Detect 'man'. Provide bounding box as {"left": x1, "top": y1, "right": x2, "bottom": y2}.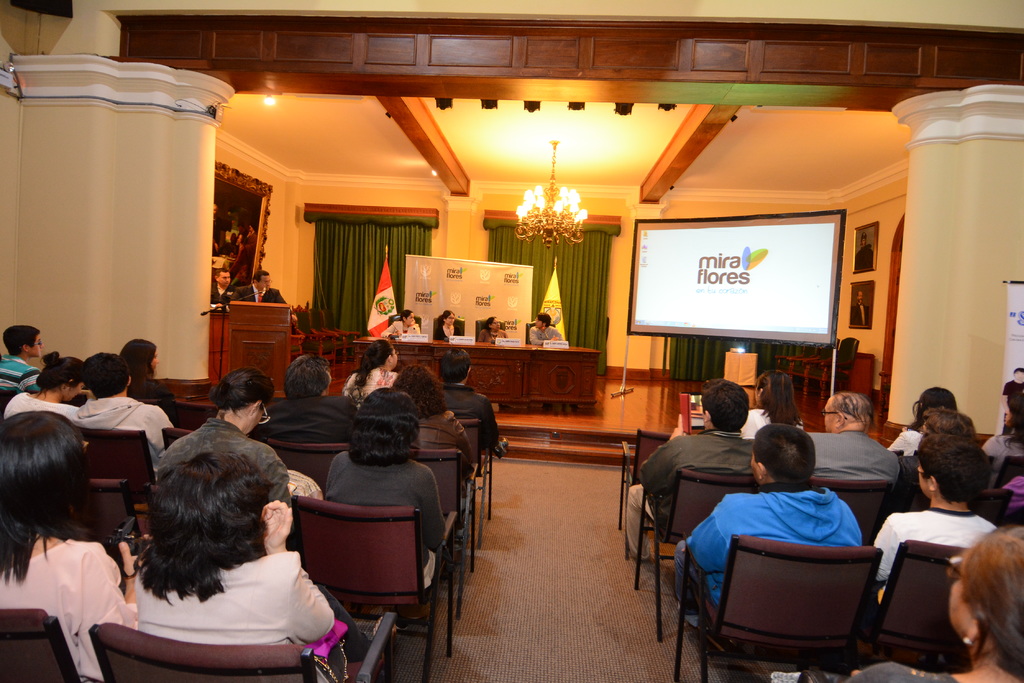
{"left": 437, "top": 349, "right": 509, "bottom": 459}.
